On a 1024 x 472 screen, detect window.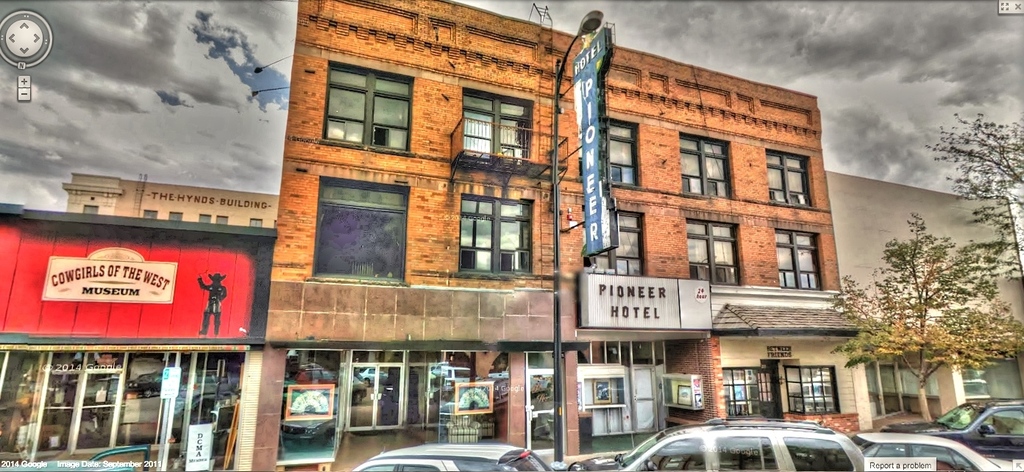
BBox(143, 208, 159, 220).
